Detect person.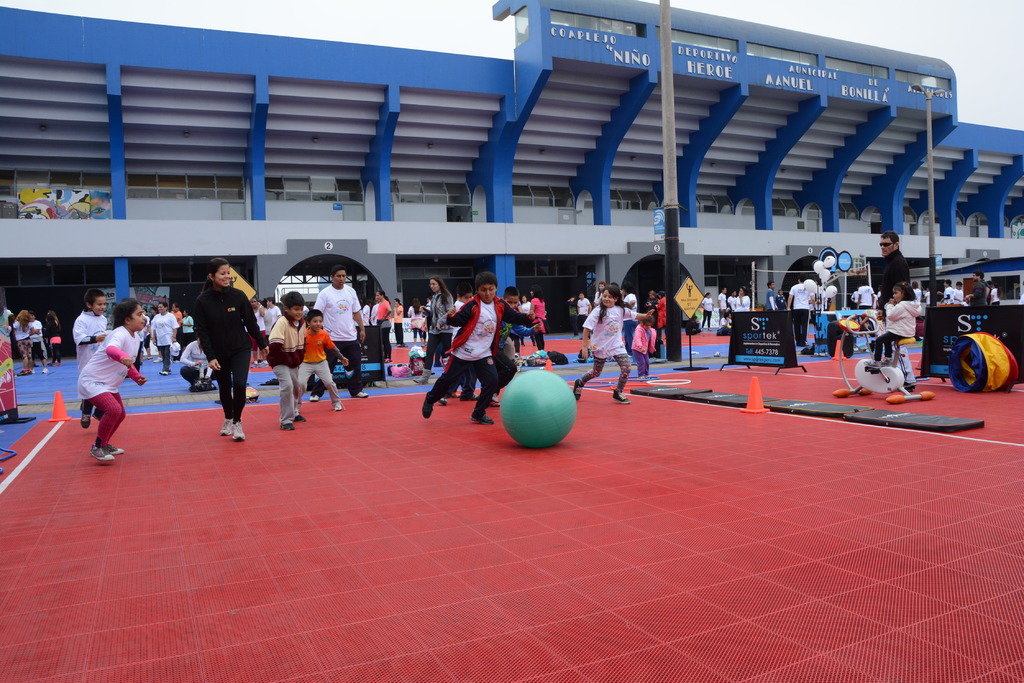
Detected at box(44, 309, 60, 369).
